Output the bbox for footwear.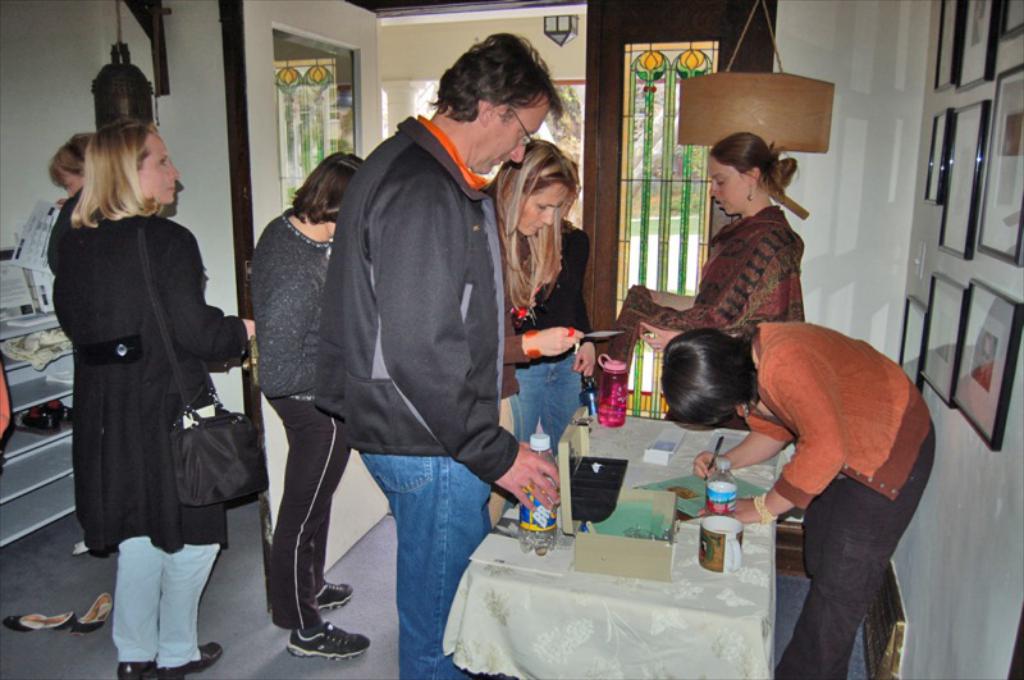
{"left": 70, "top": 589, "right": 115, "bottom": 640}.
